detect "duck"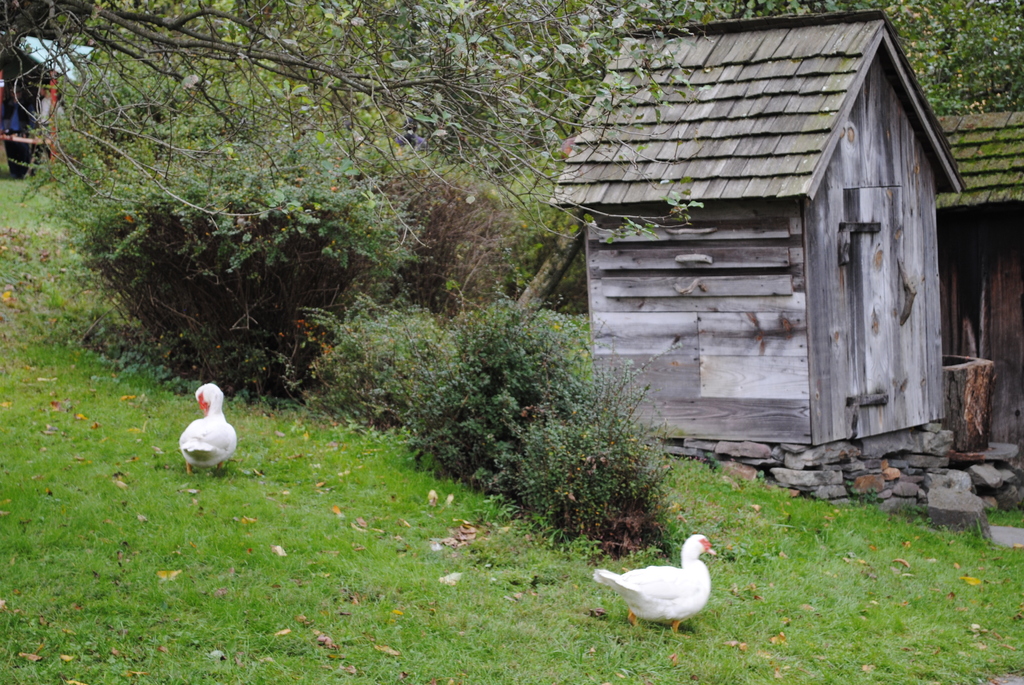
pyautogui.locateOnScreen(172, 386, 237, 473)
